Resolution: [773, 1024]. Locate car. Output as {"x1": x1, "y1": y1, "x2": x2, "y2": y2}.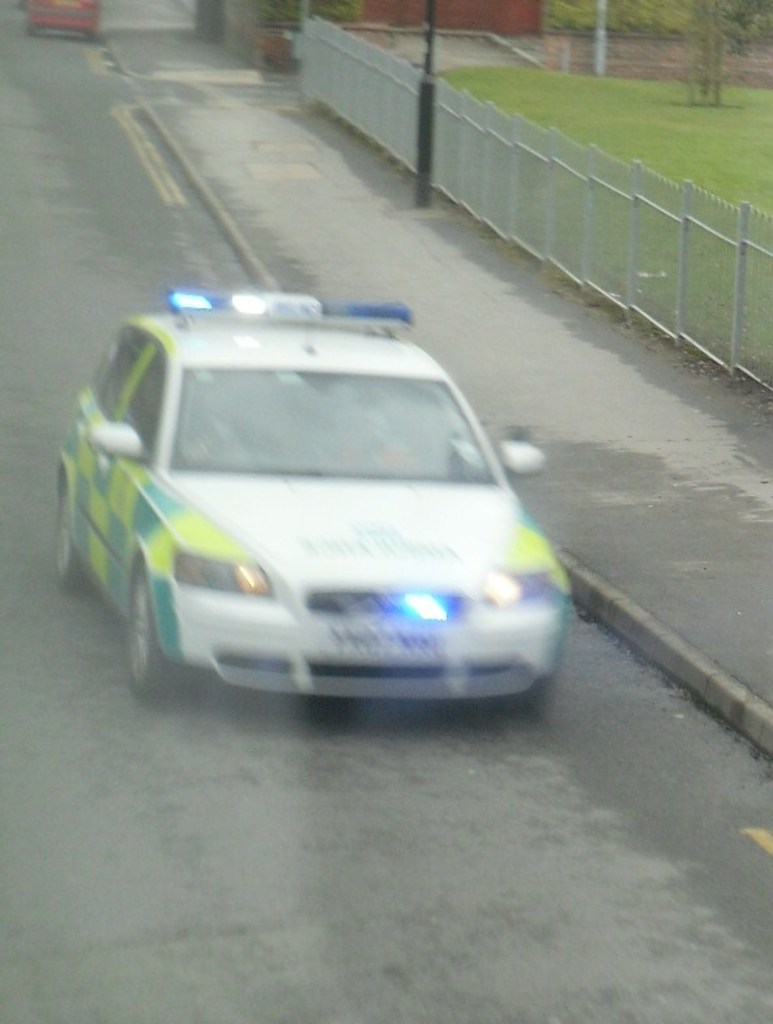
{"x1": 26, "y1": 0, "x2": 99, "y2": 46}.
